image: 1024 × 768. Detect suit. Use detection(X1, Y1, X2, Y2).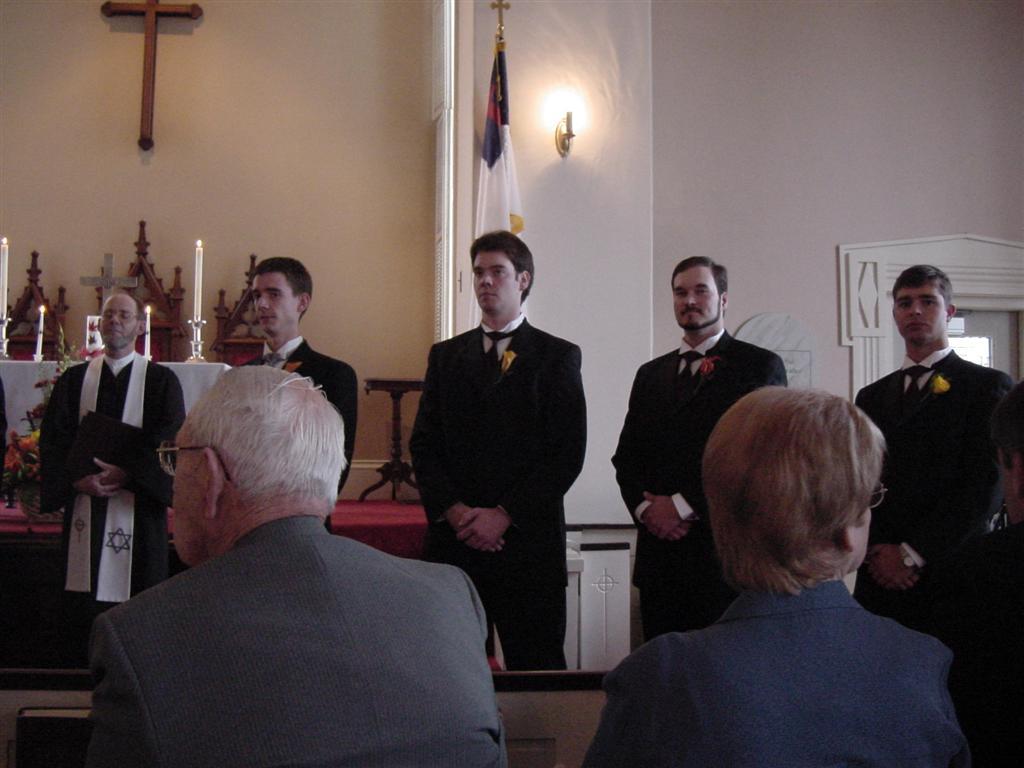
detection(584, 573, 971, 767).
